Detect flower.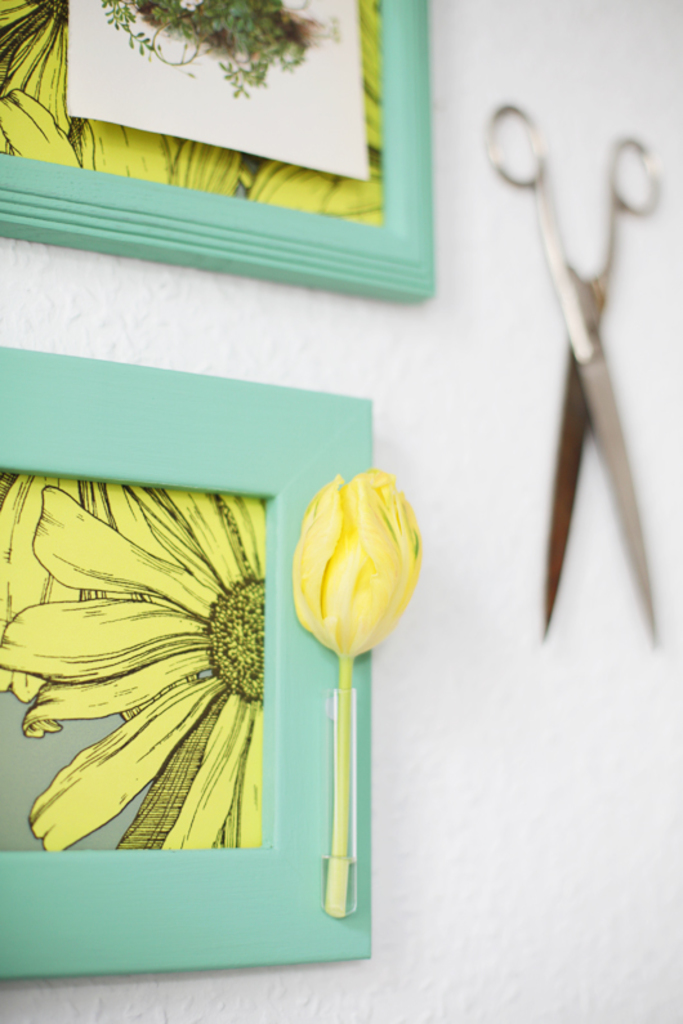
Detected at [left=282, top=462, right=432, bottom=665].
